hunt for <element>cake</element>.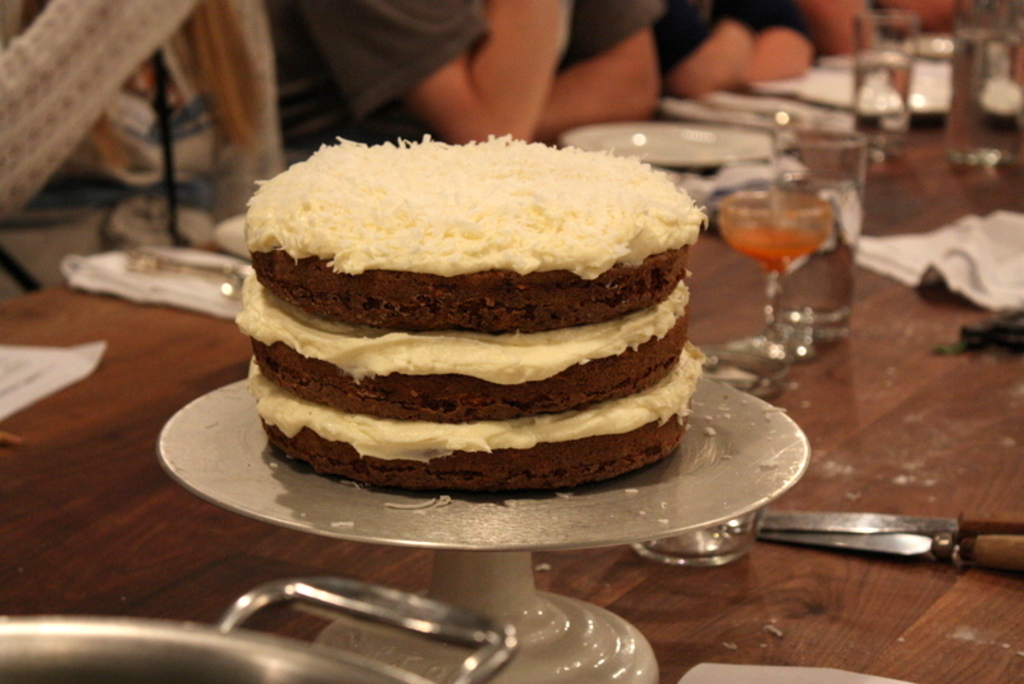
Hunted down at (238, 132, 708, 497).
